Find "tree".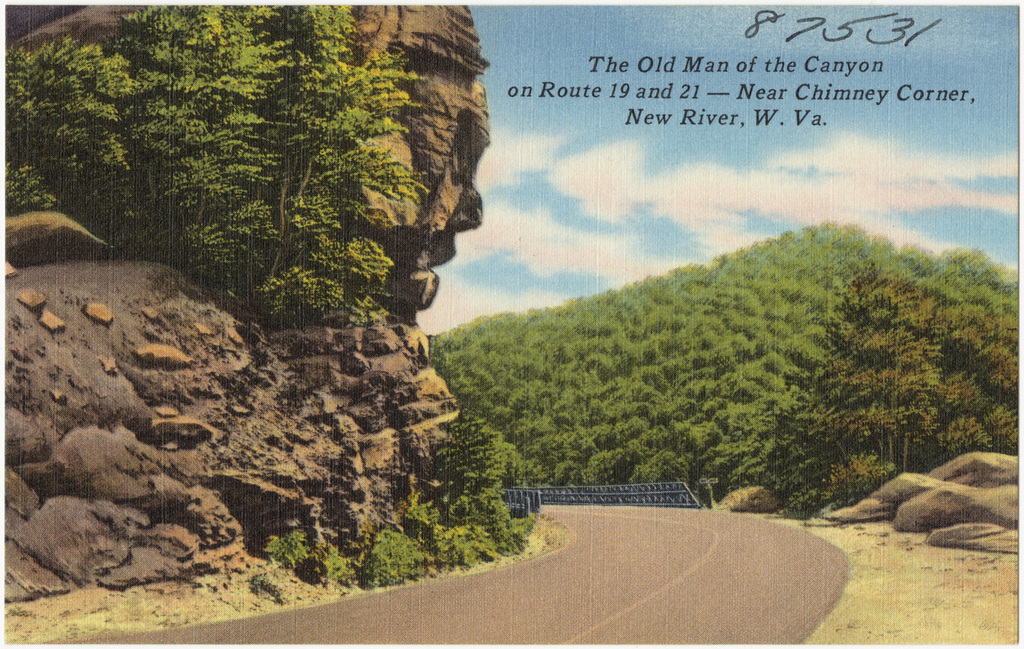
[left=768, top=203, right=1004, bottom=507].
